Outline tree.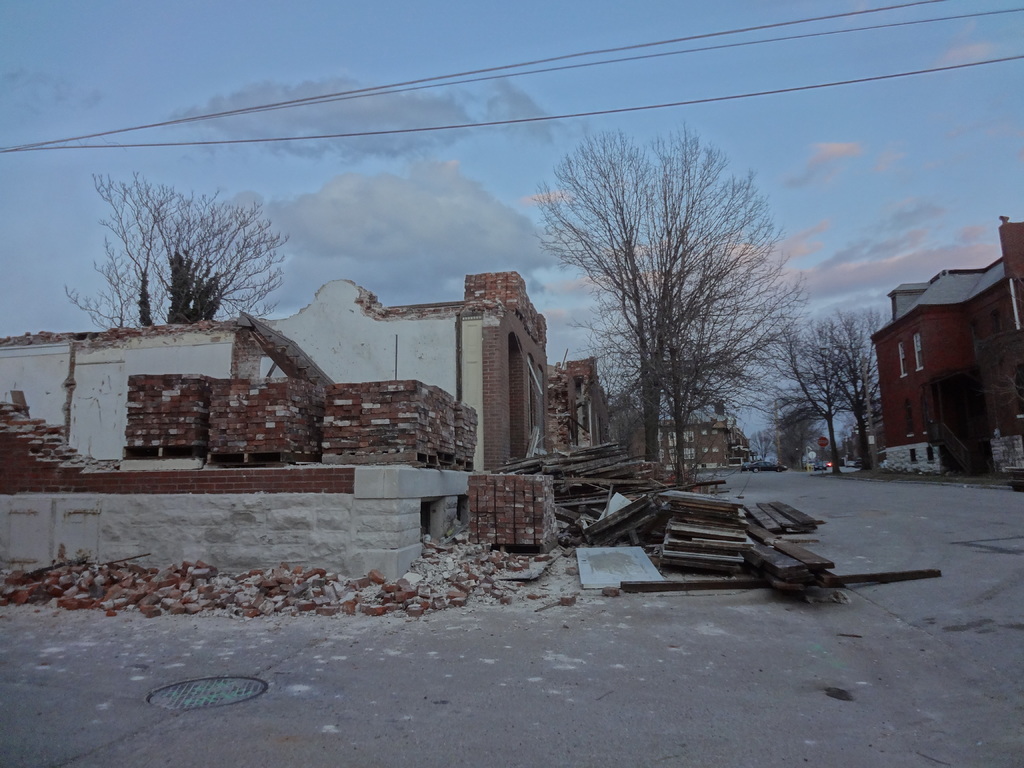
Outline: crop(531, 127, 808, 488).
